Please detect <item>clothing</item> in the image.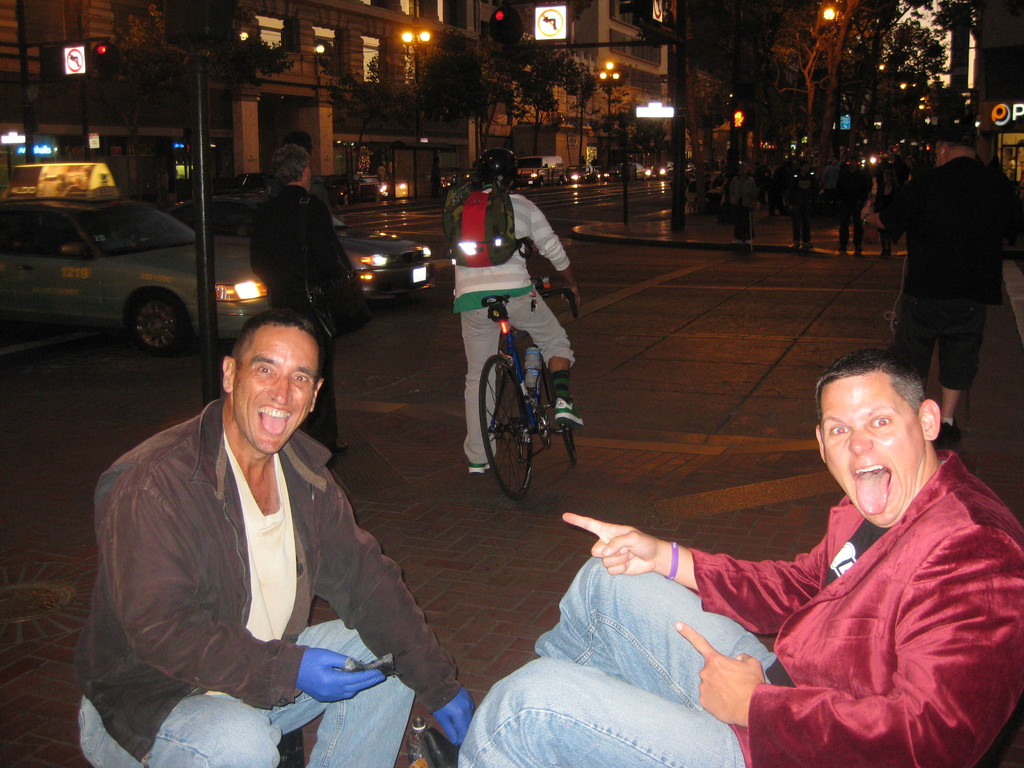
[left=248, top=182, right=342, bottom=447].
